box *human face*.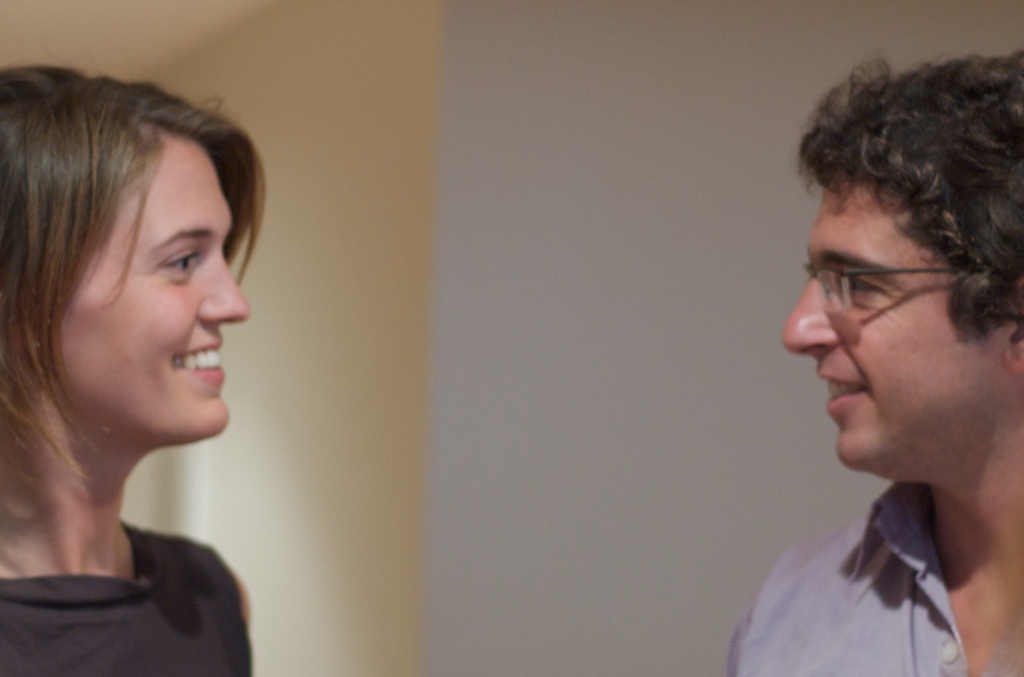
box=[49, 143, 251, 442].
